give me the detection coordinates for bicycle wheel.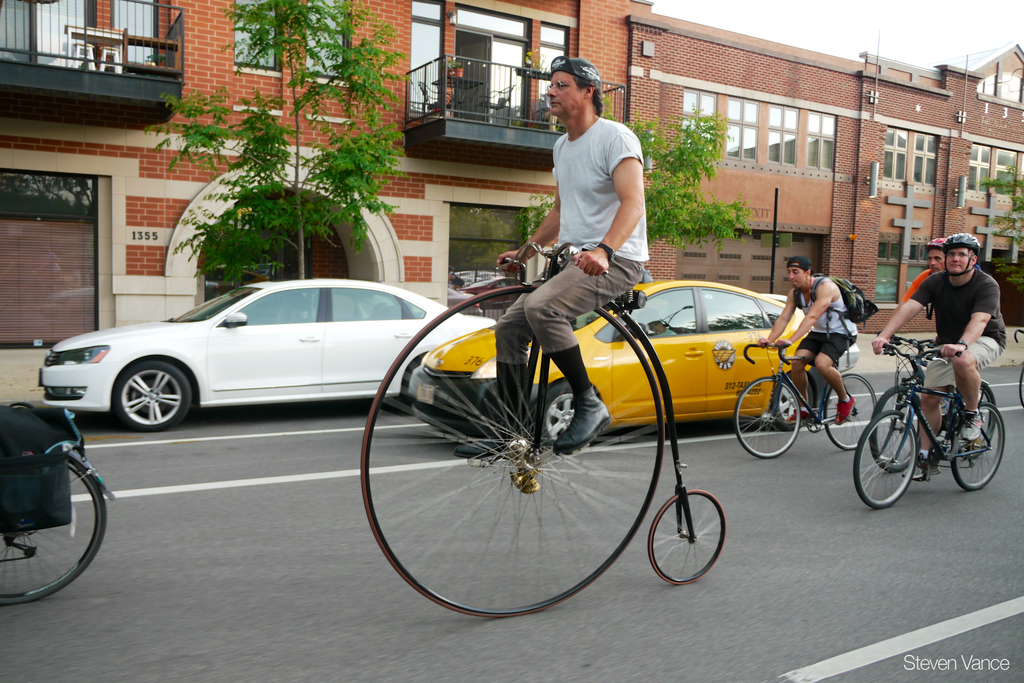
(left=359, top=281, right=669, bottom=620).
